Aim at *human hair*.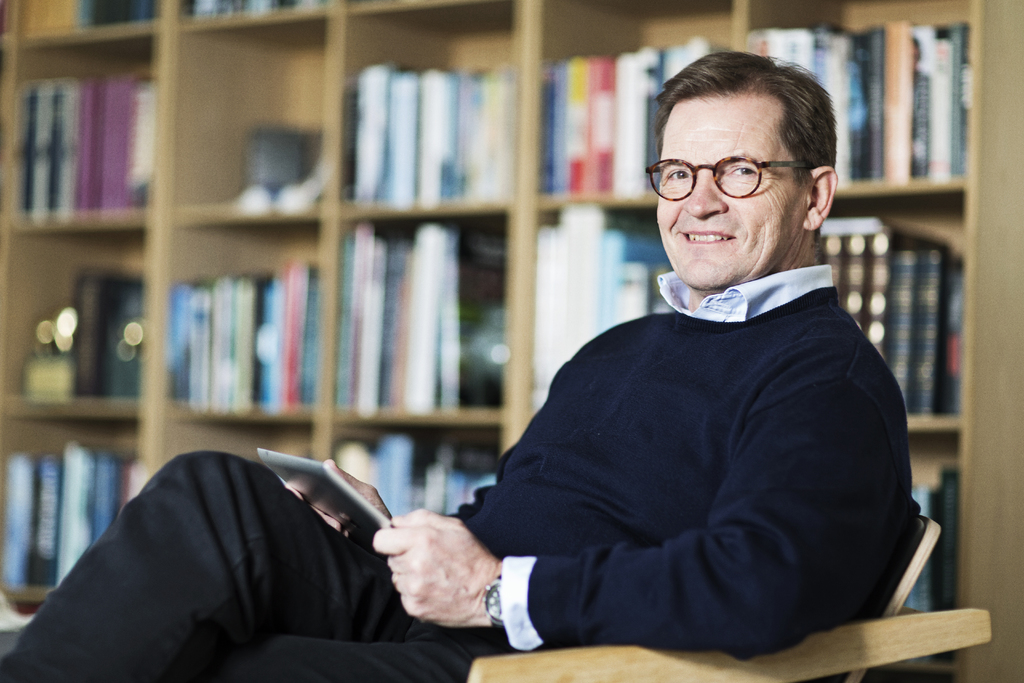
Aimed at region(657, 49, 842, 215).
